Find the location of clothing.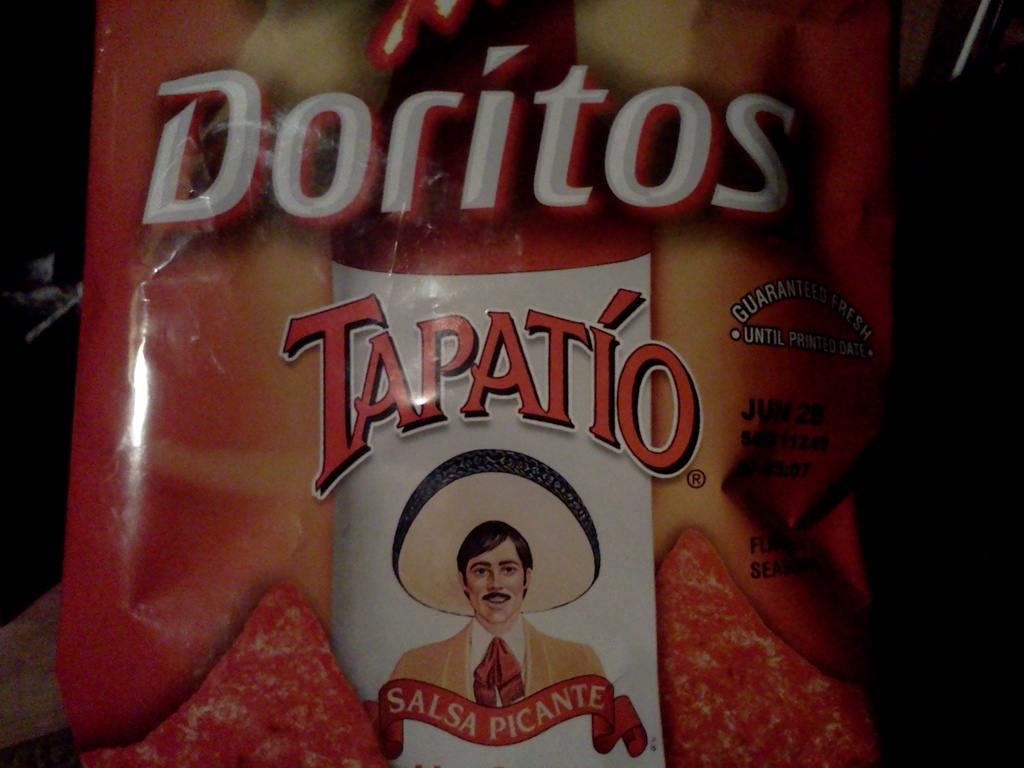
Location: 383, 580, 627, 748.
